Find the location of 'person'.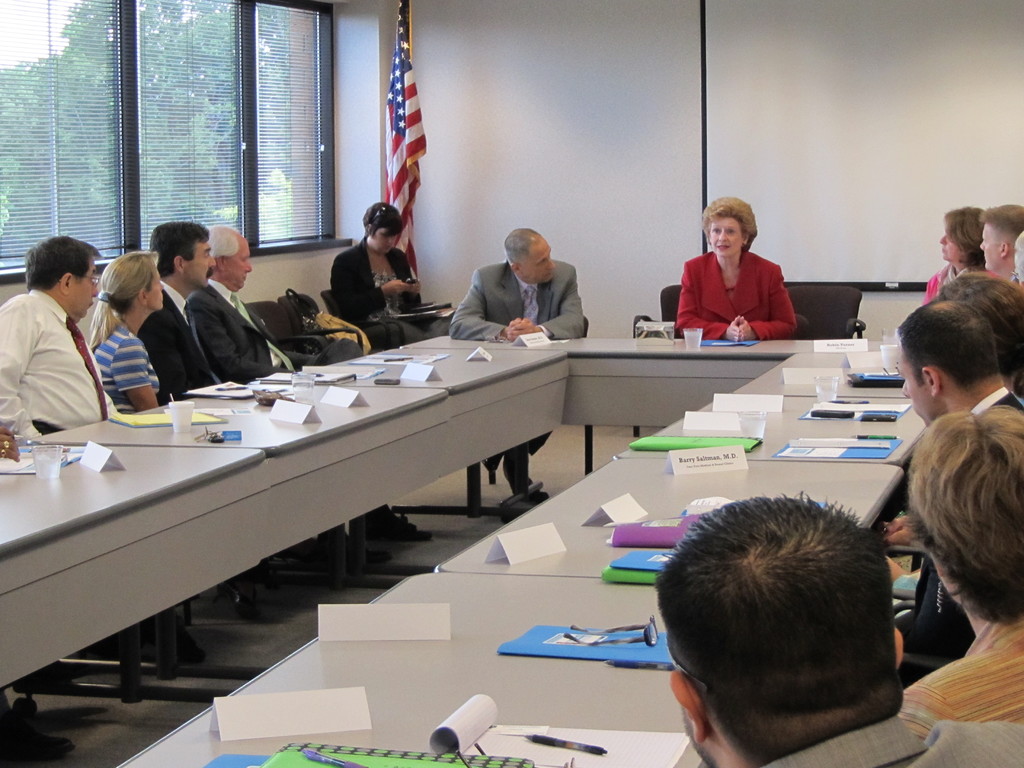
Location: box=[330, 197, 440, 349].
